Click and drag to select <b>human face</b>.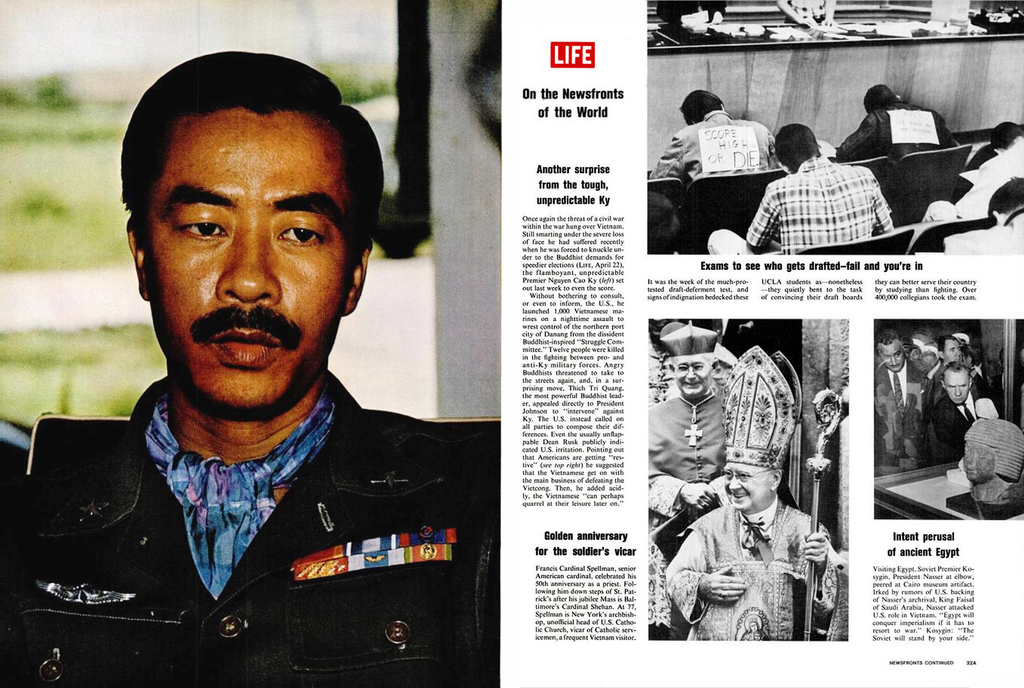
Selection: box(946, 370, 968, 407).
